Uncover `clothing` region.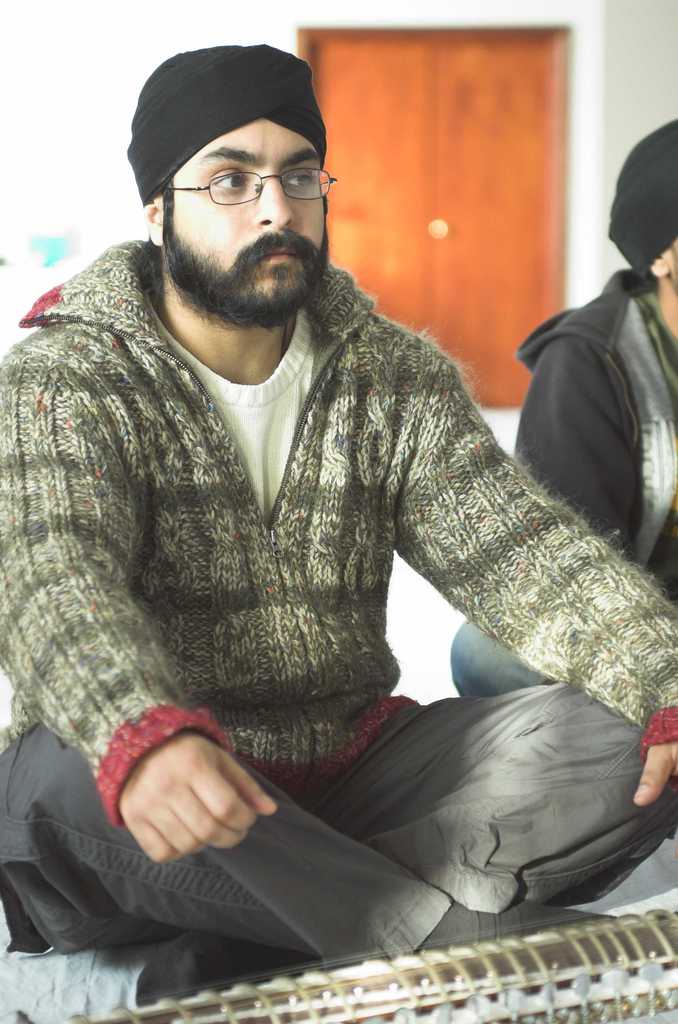
Uncovered: crop(0, 212, 677, 1005).
